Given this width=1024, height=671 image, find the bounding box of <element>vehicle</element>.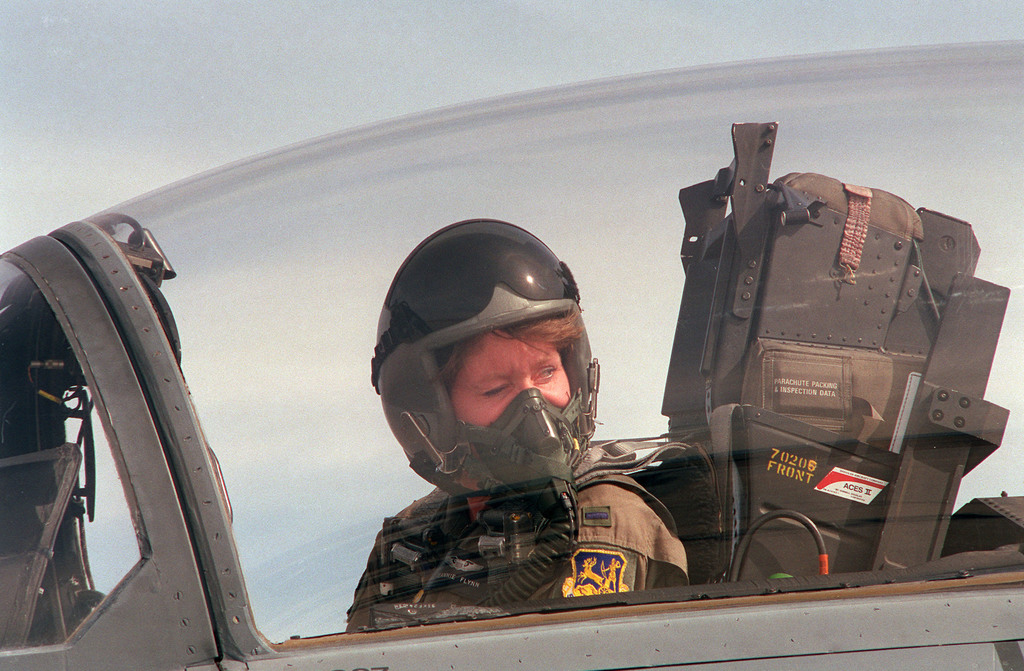
x1=1, y1=38, x2=1023, y2=670.
